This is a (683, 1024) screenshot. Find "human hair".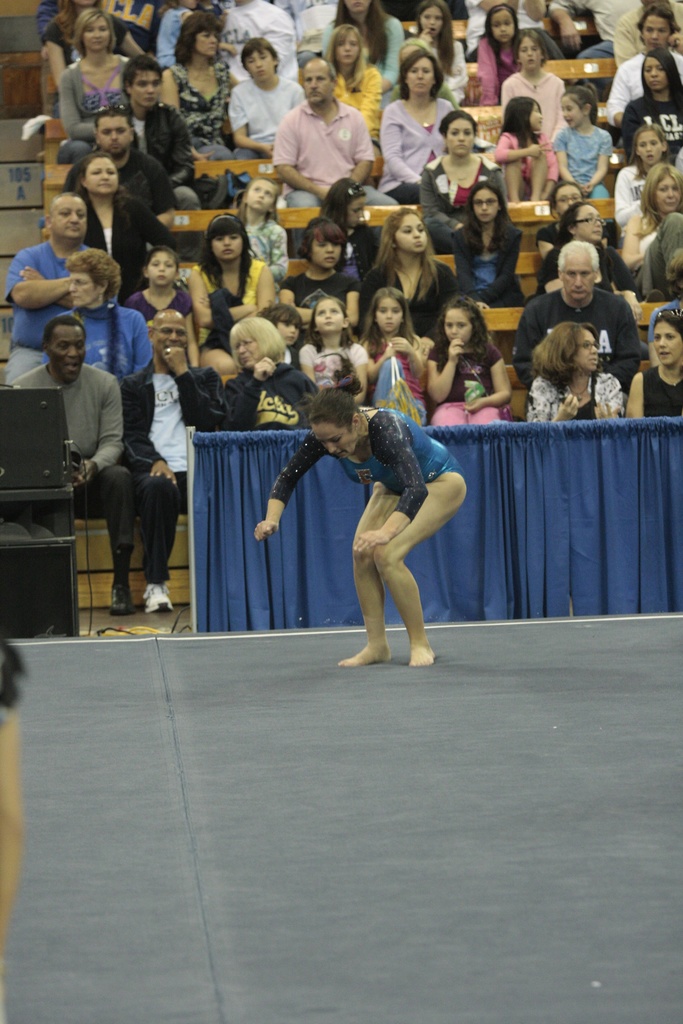
Bounding box: [402,49,442,97].
